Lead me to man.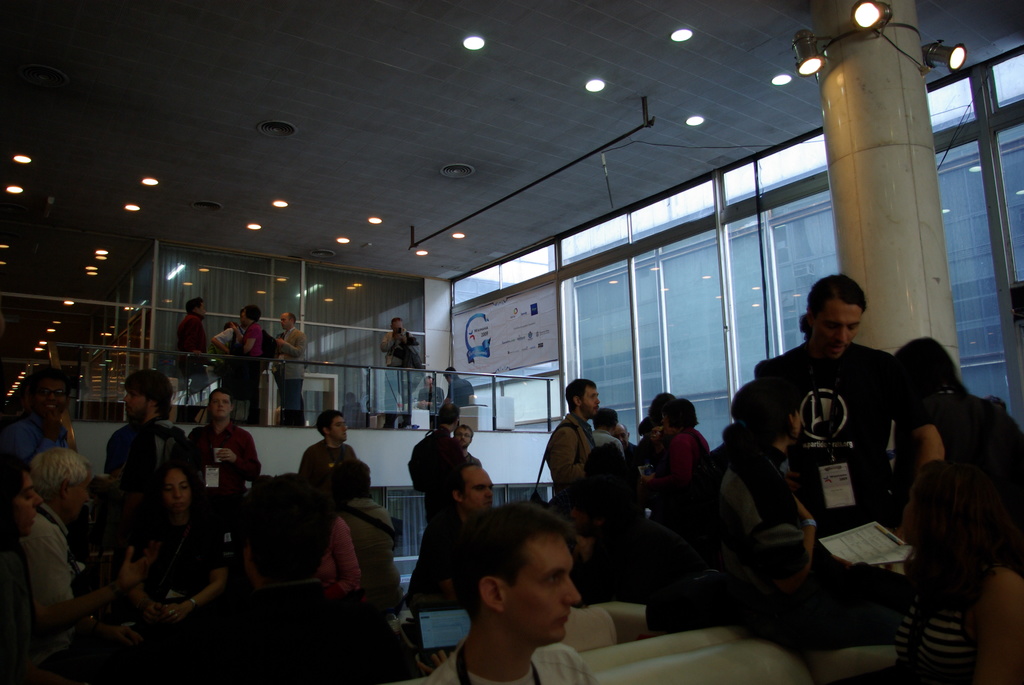
Lead to x1=404, y1=461, x2=493, y2=608.
